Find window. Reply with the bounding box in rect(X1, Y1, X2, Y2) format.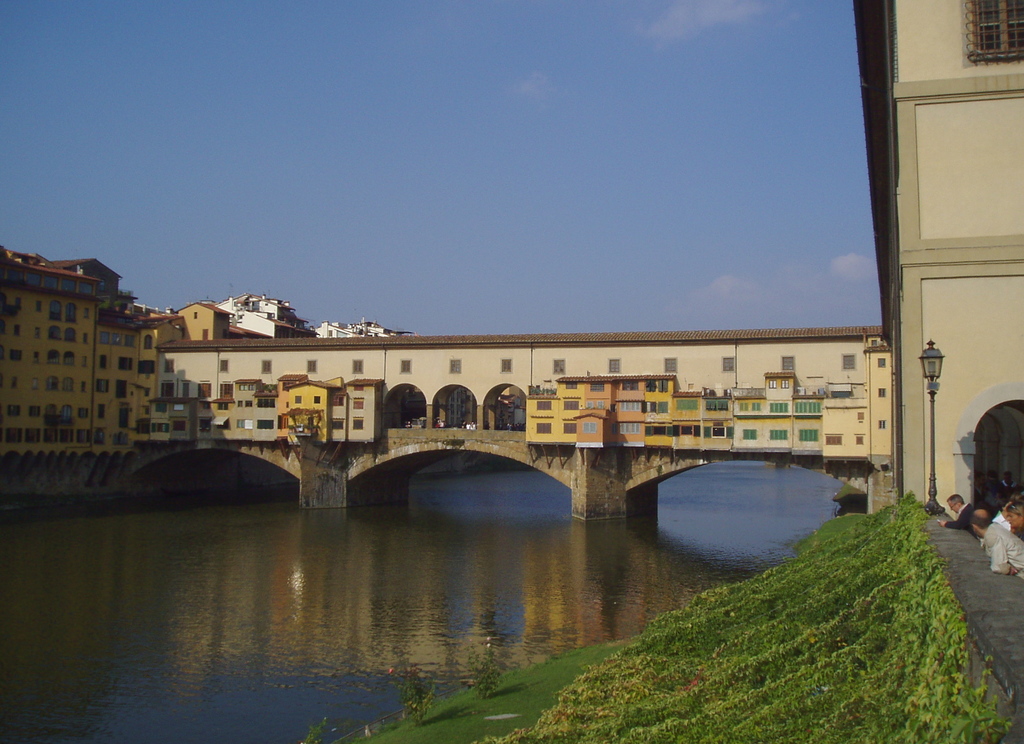
rect(80, 384, 85, 390).
